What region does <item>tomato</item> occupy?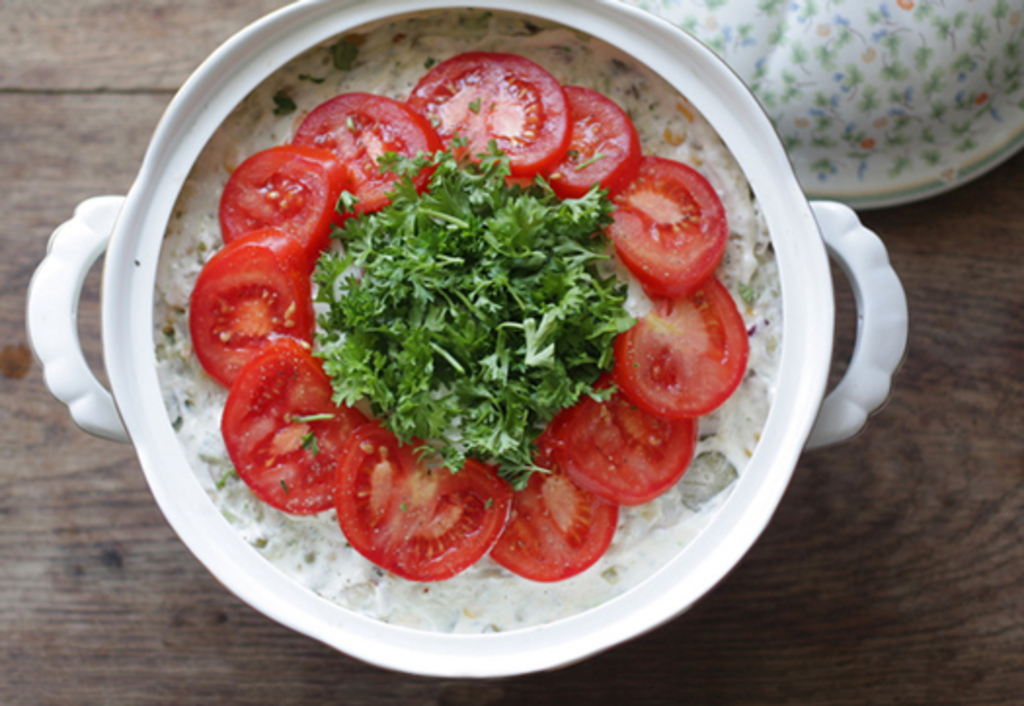
x1=328 y1=419 x2=515 y2=585.
